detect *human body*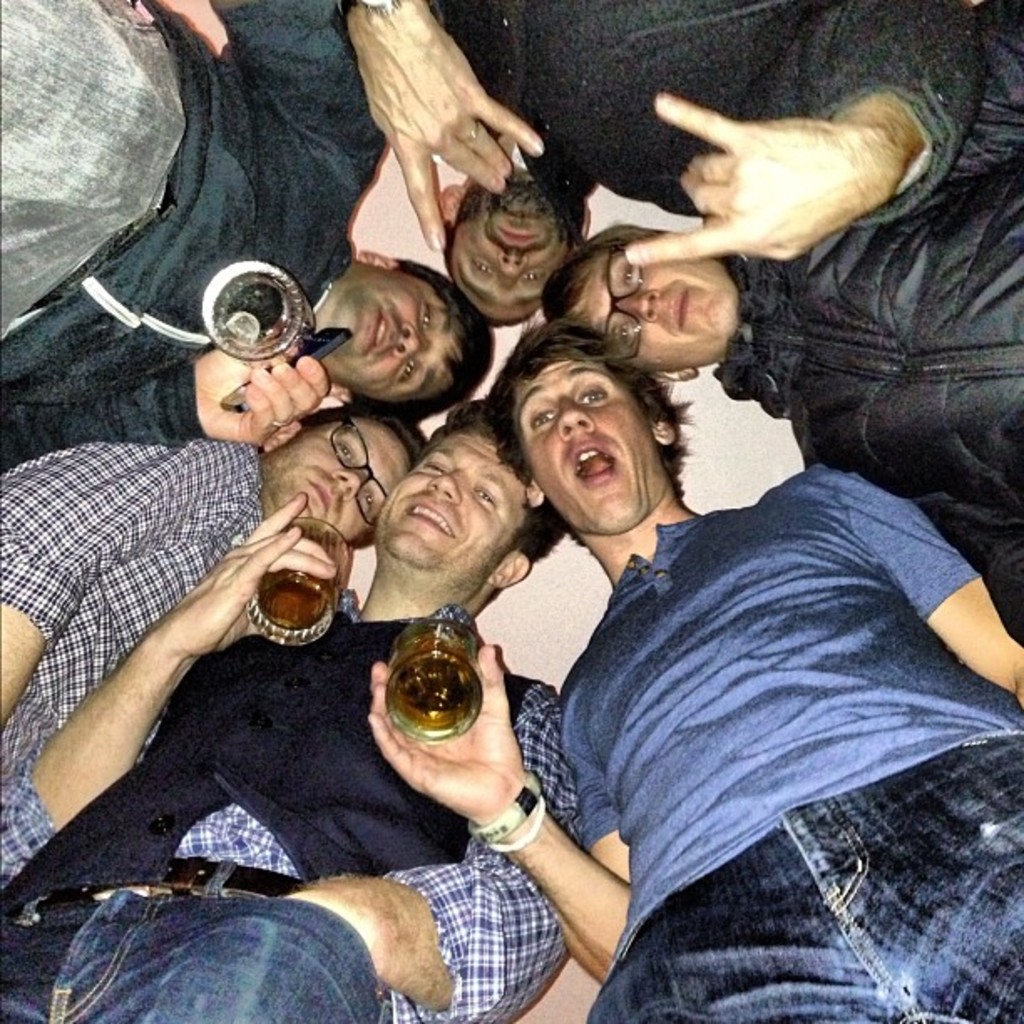
<bbox>540, 166, 1022, 609</bbox>
